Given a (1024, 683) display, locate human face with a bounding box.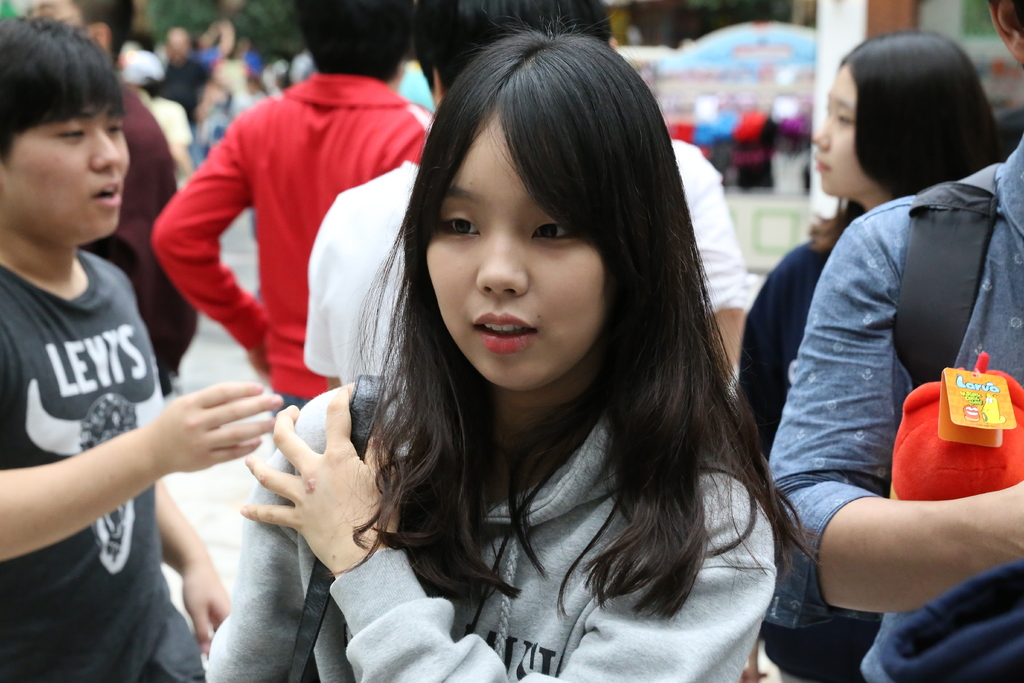
Located: <bbox>433, 147, 623, 388</bbox>.
